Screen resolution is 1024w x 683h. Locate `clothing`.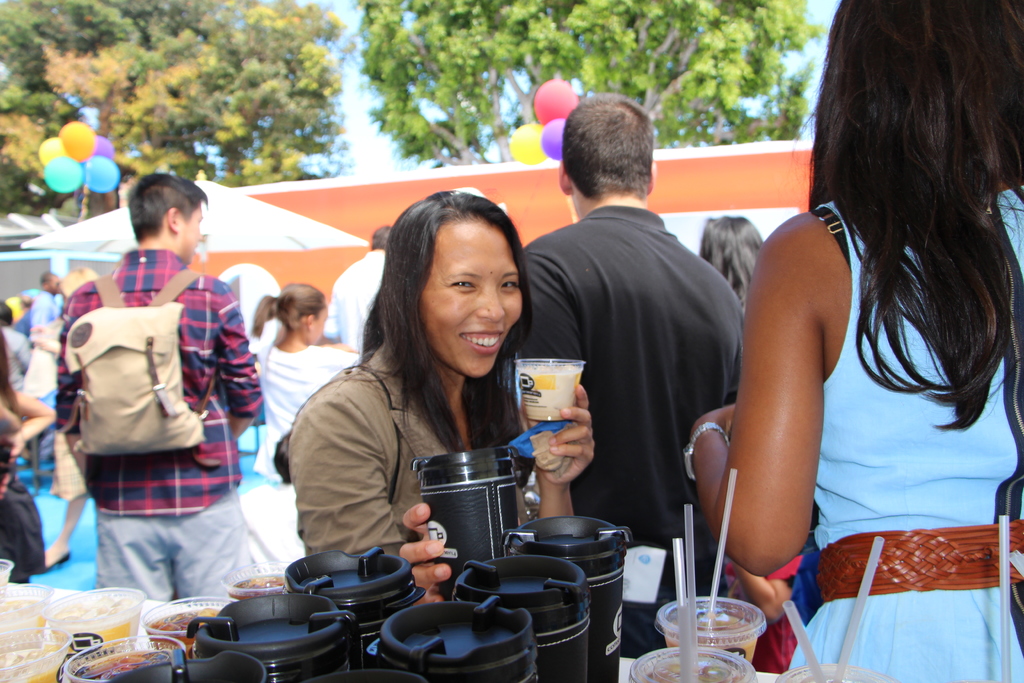
Rect(289, 346, 532, 548).
